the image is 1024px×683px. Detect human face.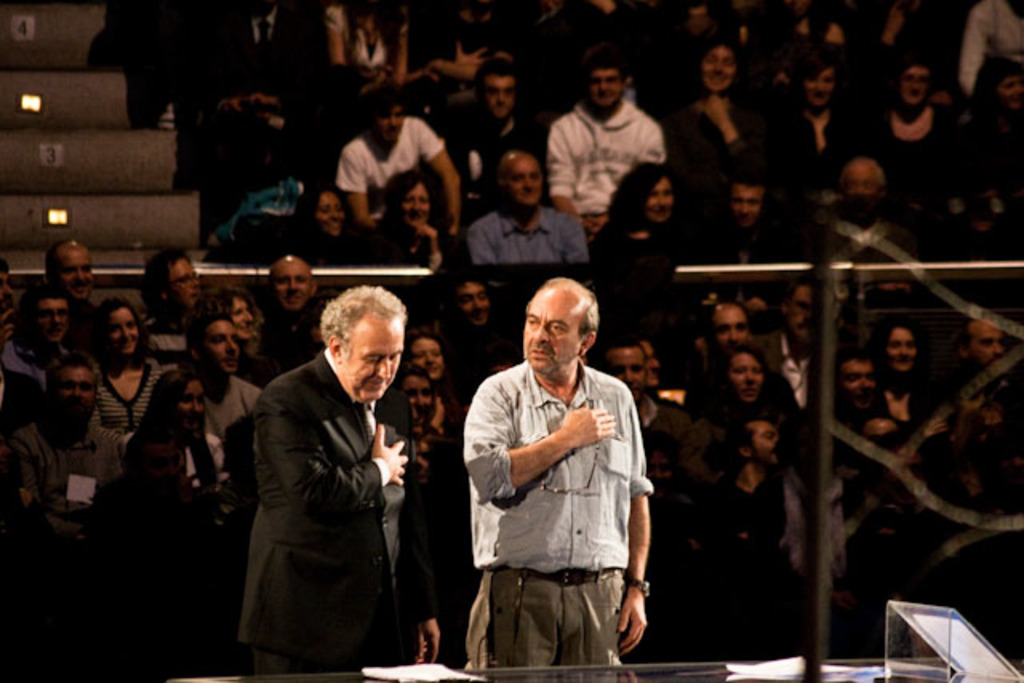
Detection: {"x1": 752, "y1": 424, "x2": 779, "y2": 459}.
